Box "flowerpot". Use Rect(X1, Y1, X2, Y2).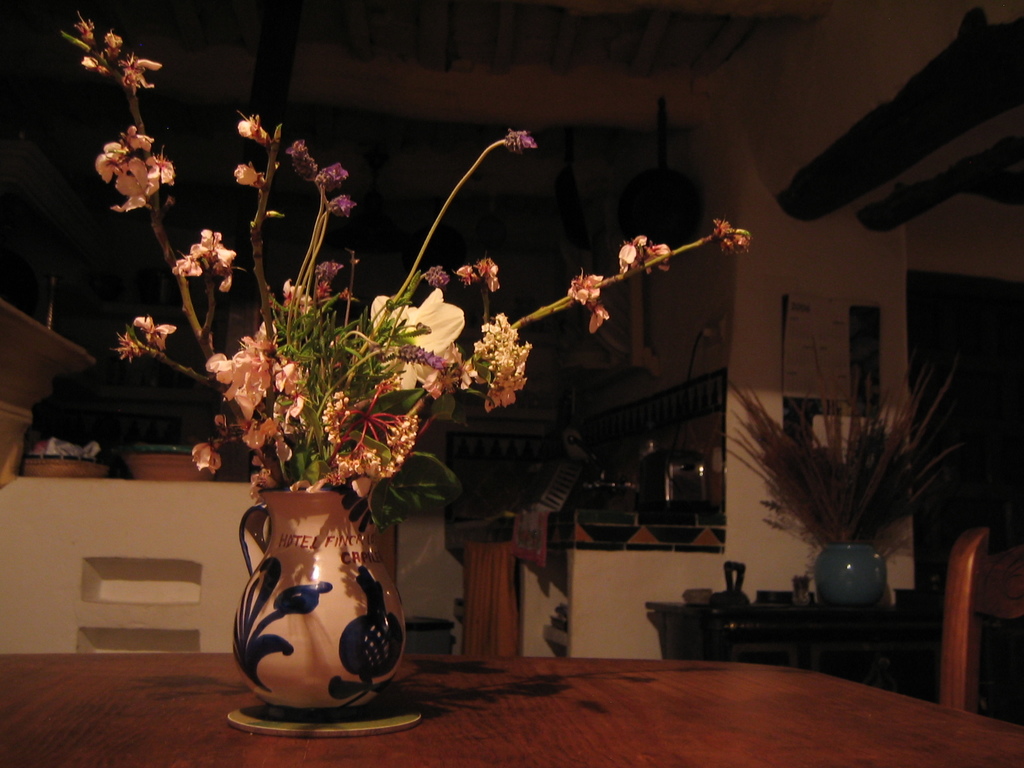
Rect(816, 543, 884, 609).
